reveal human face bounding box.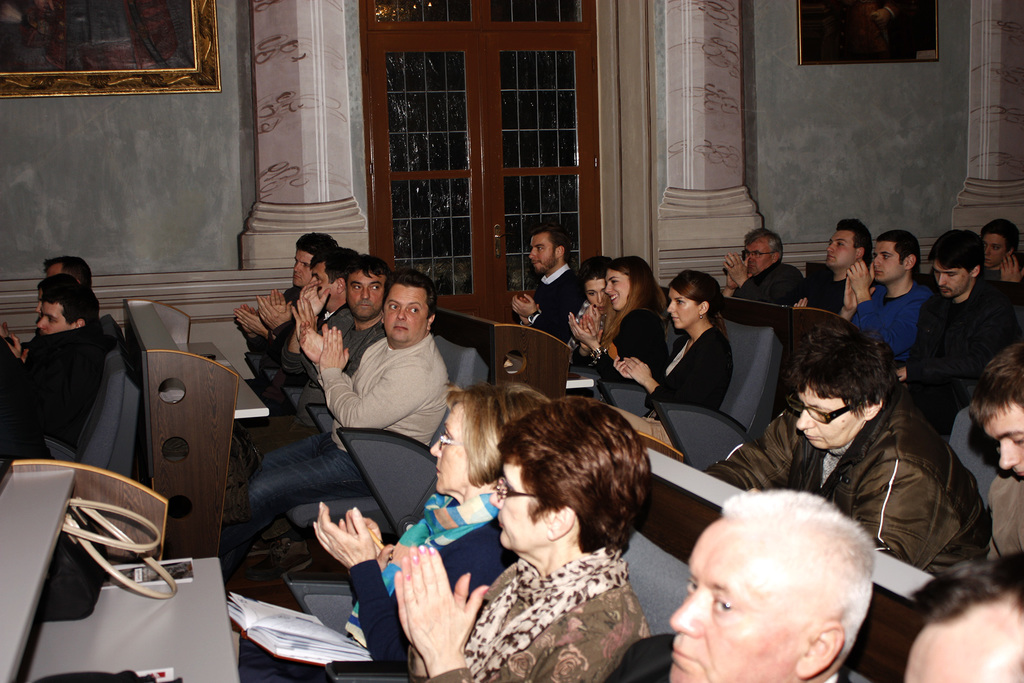
Revealed: box(34, 300, 67, 333).
